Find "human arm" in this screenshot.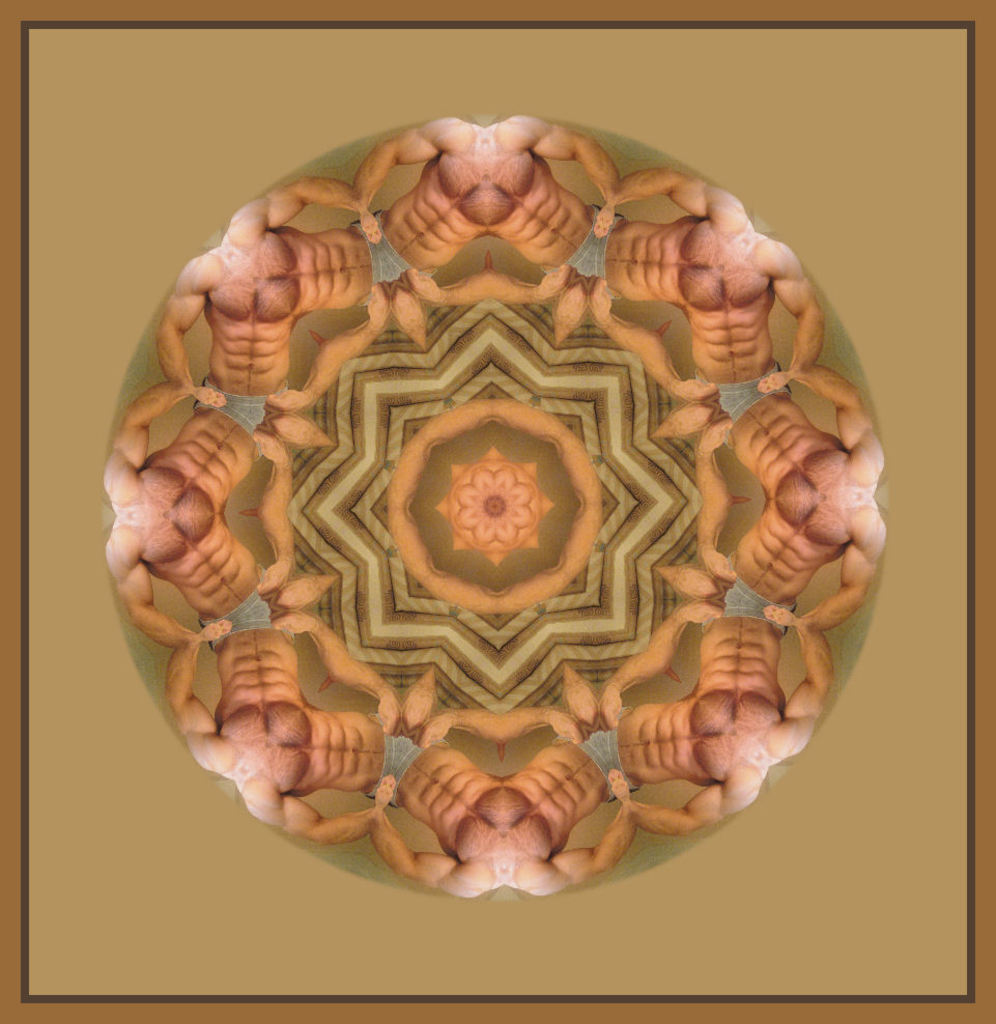
The bounding box for "human arm" is (left=238, top=771, right=380, bottom=860).
